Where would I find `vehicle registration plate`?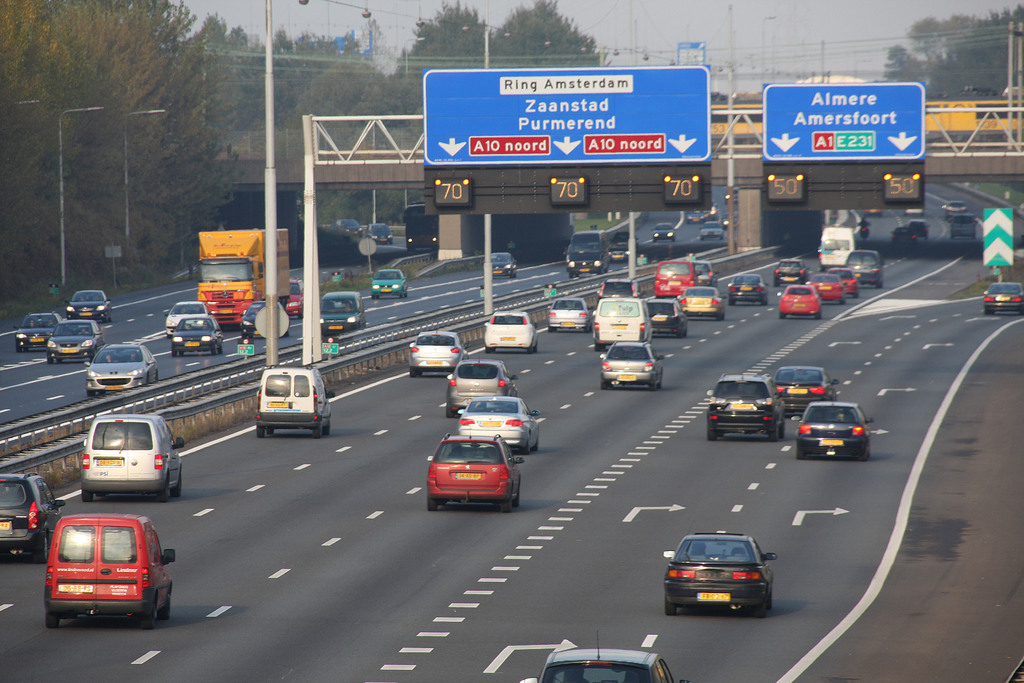
At <region>730, 398, 753, 414</region>.
